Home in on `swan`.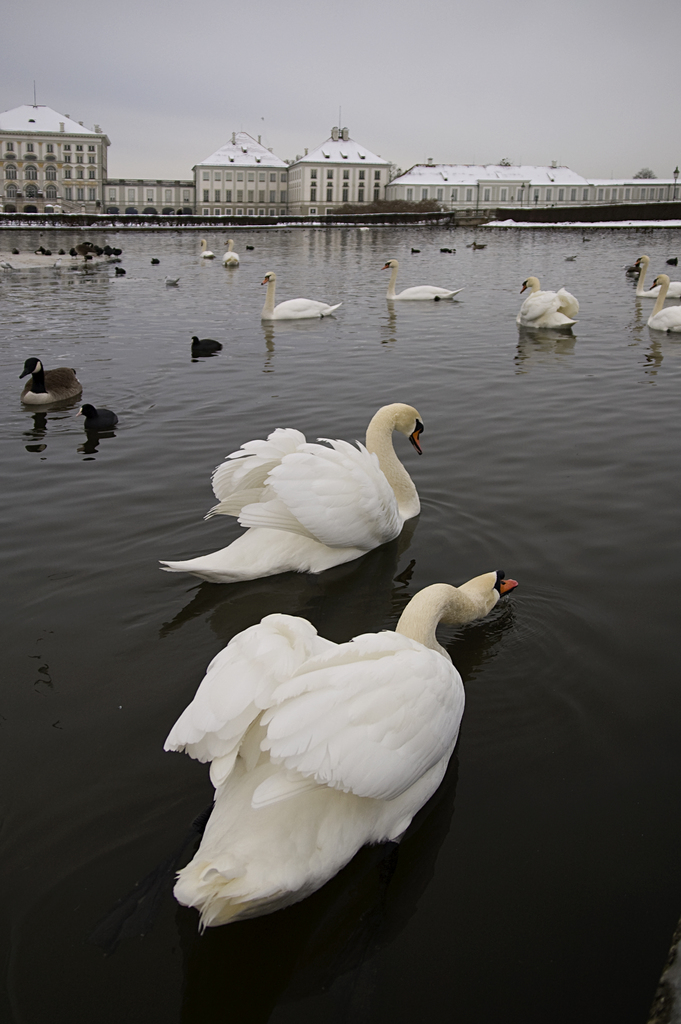
Homed in at 158 400 427 591.
